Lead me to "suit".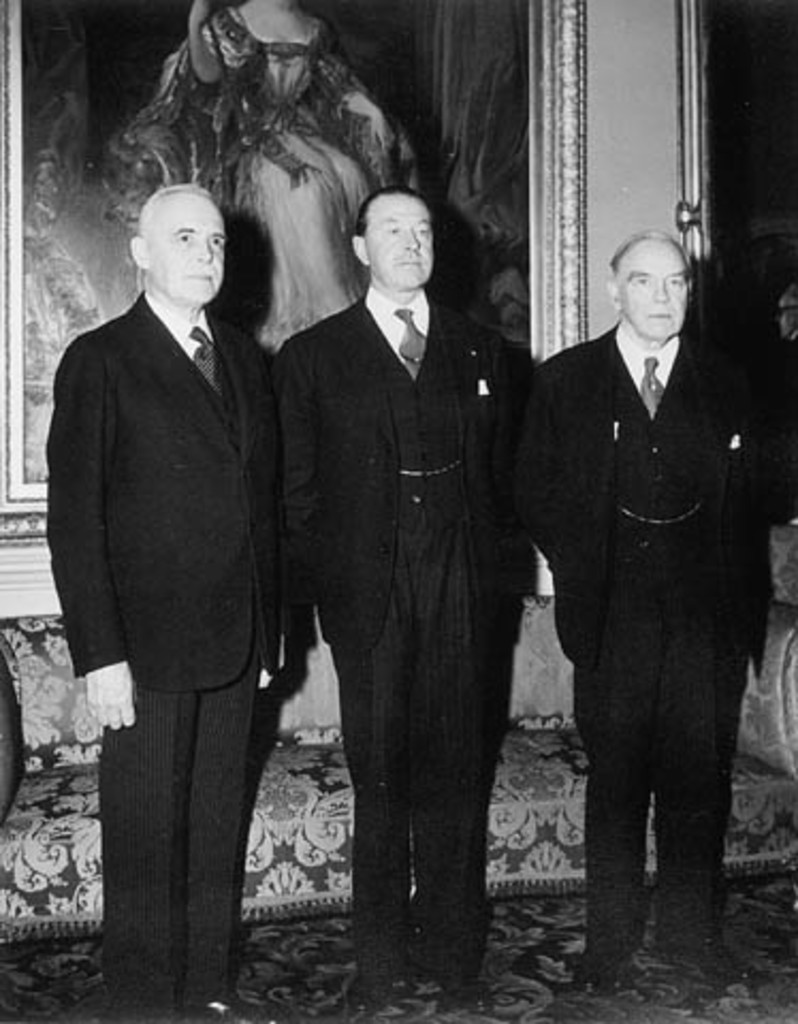
Lead to [left=536, top=324, right=779, bottom=956].
